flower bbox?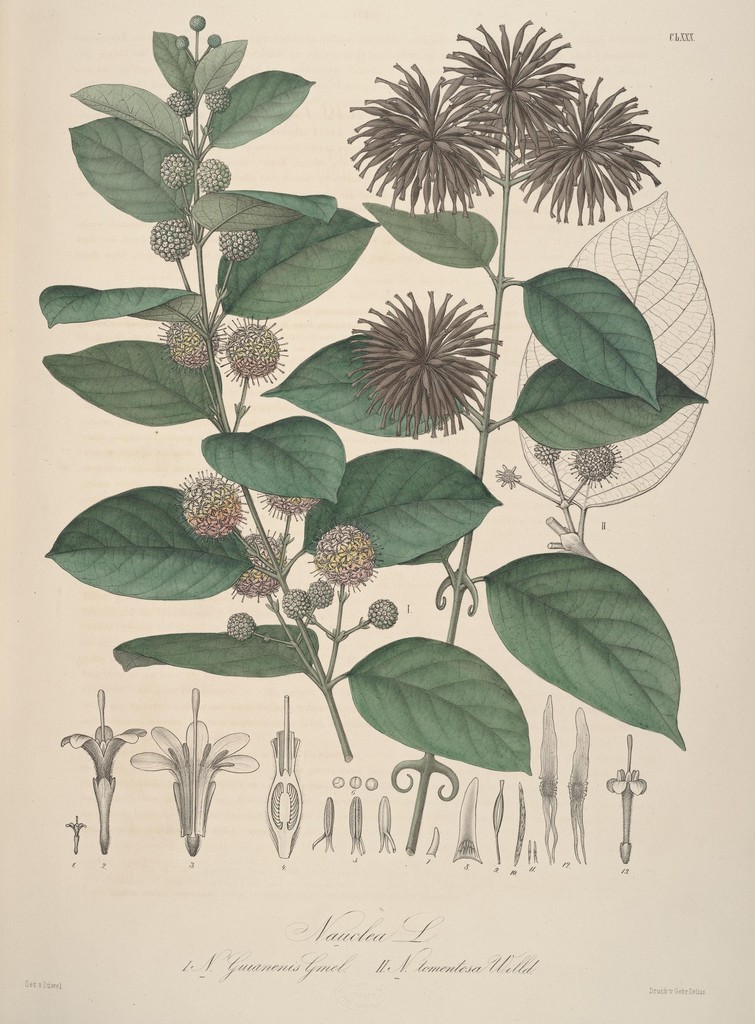
crop(507, 70, 660, 221)
